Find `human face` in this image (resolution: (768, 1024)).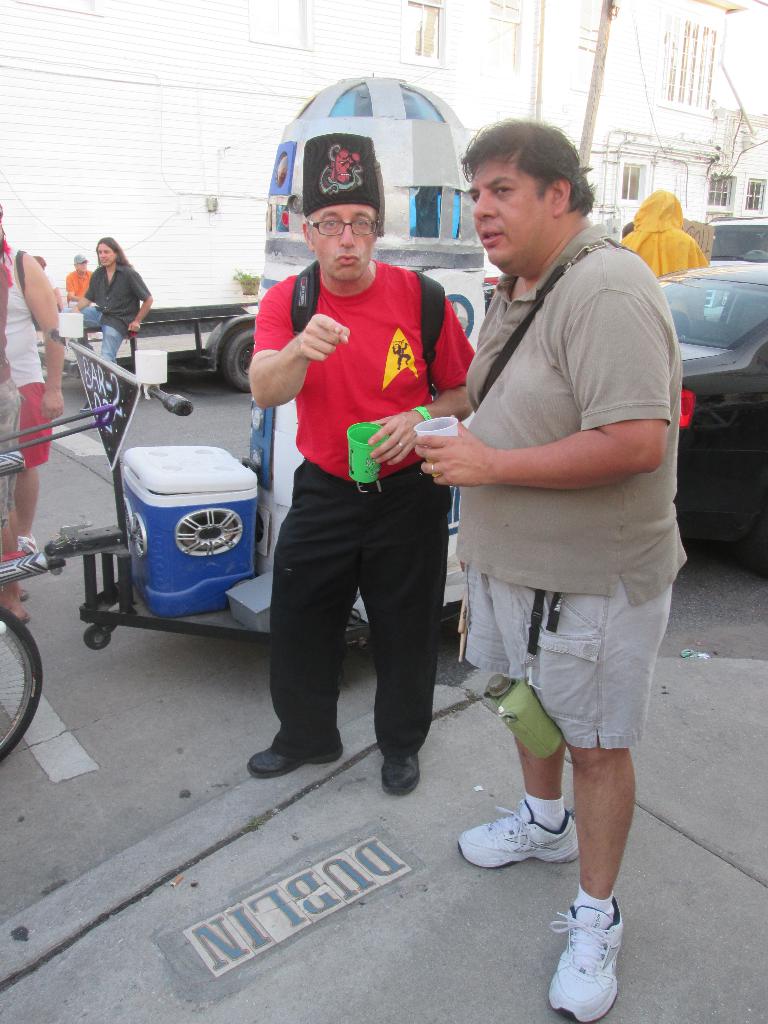
[x1=464, y1=161, x2=548, y2=266].
